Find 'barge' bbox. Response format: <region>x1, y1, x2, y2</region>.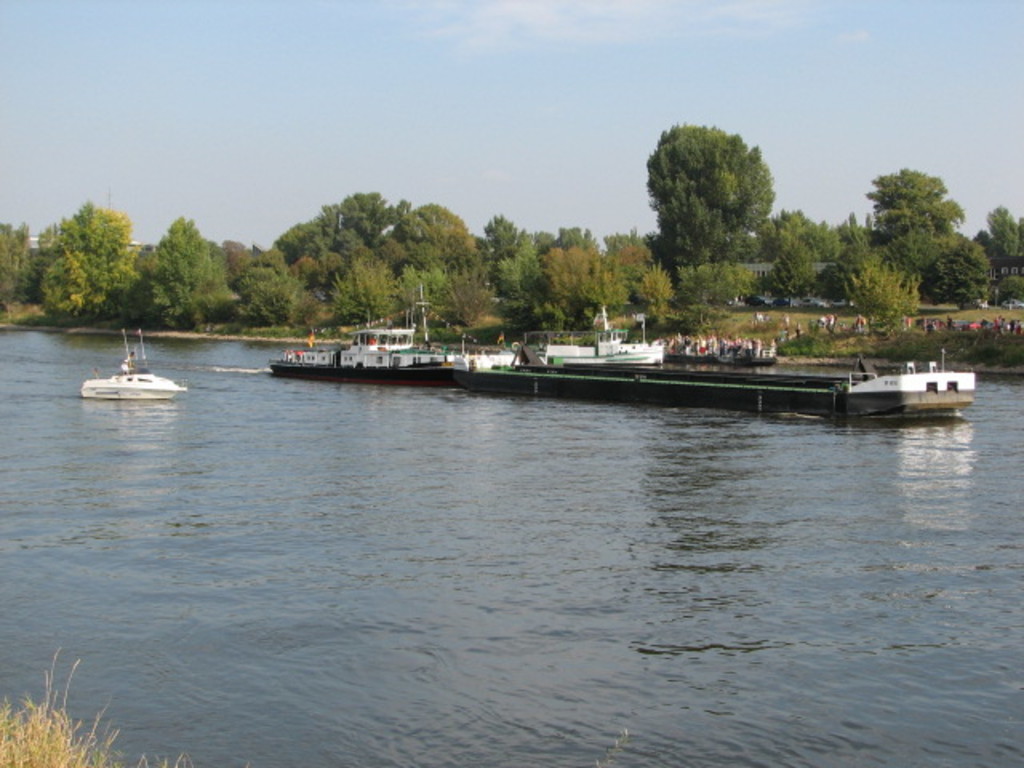
<region>453, 350, 974, 416</region>.
